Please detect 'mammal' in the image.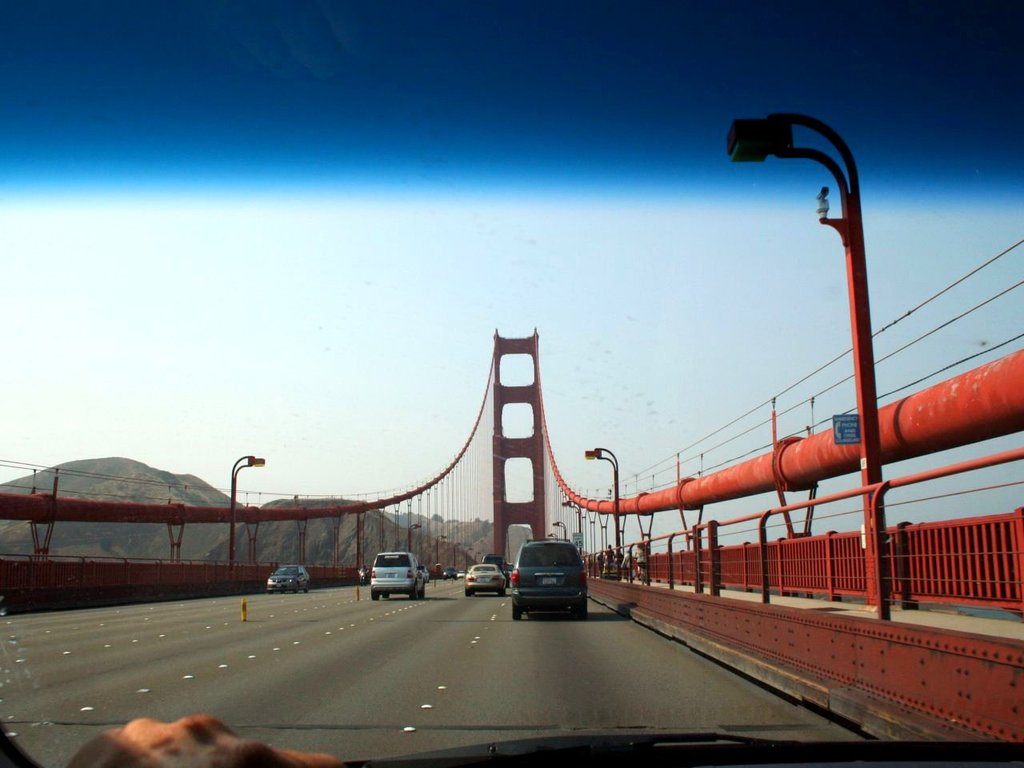
(x1=618, y1=544, x2=636, y2=581).
